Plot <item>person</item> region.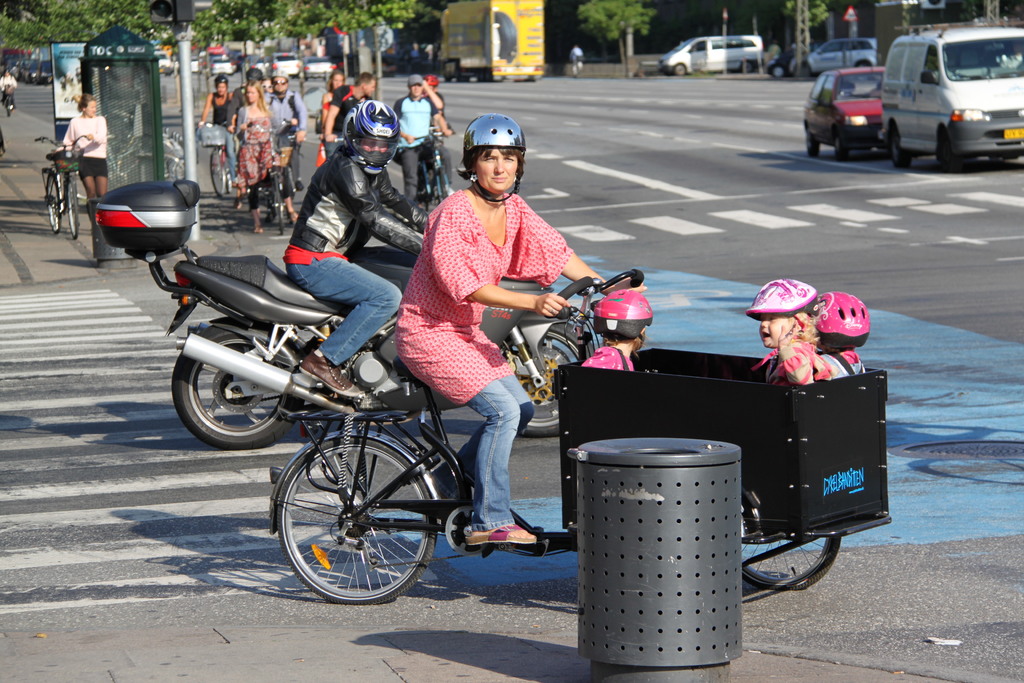
Plotted at [747, 281, 832, 389].
